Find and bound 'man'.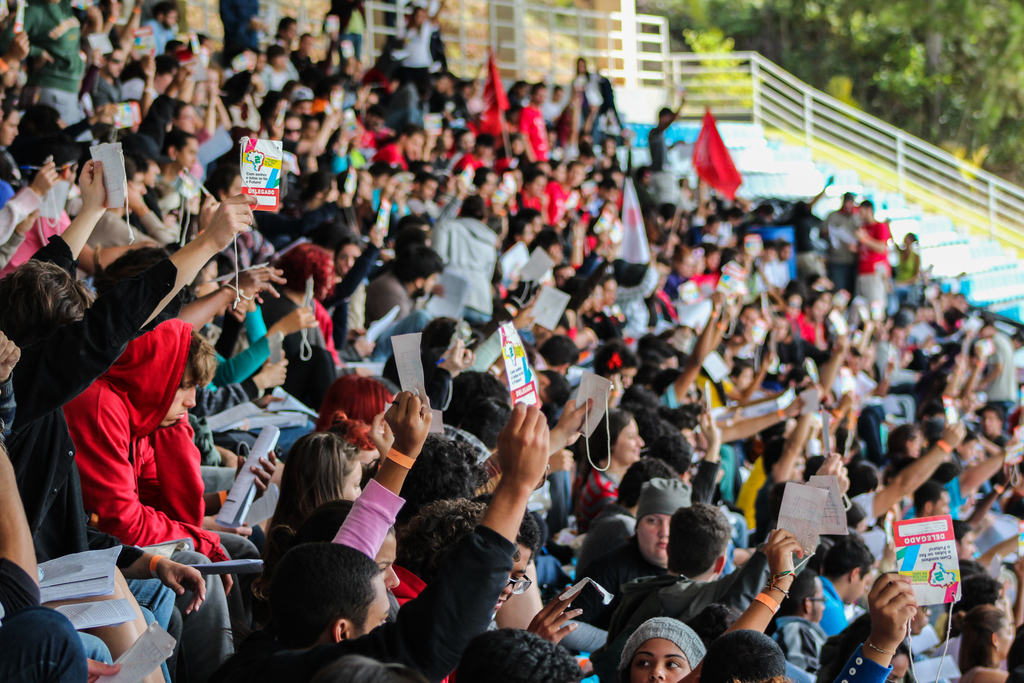
Bound: BBox(358, 242, 438, 347).
